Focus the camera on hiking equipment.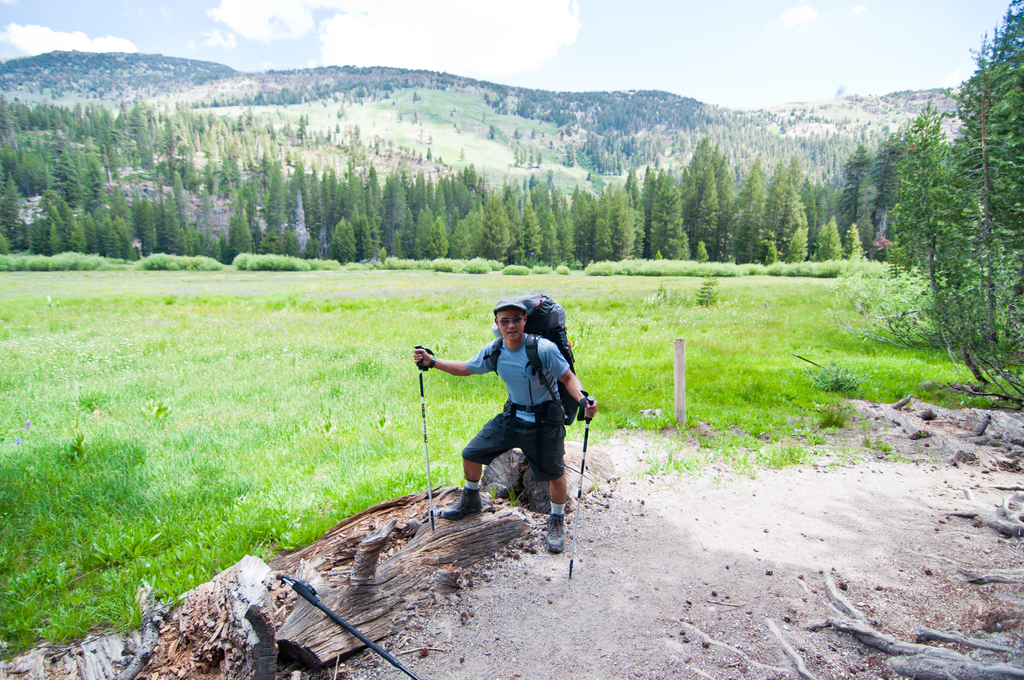
Focus region: [x1=439, y1=489, x2=483, y2=519].
